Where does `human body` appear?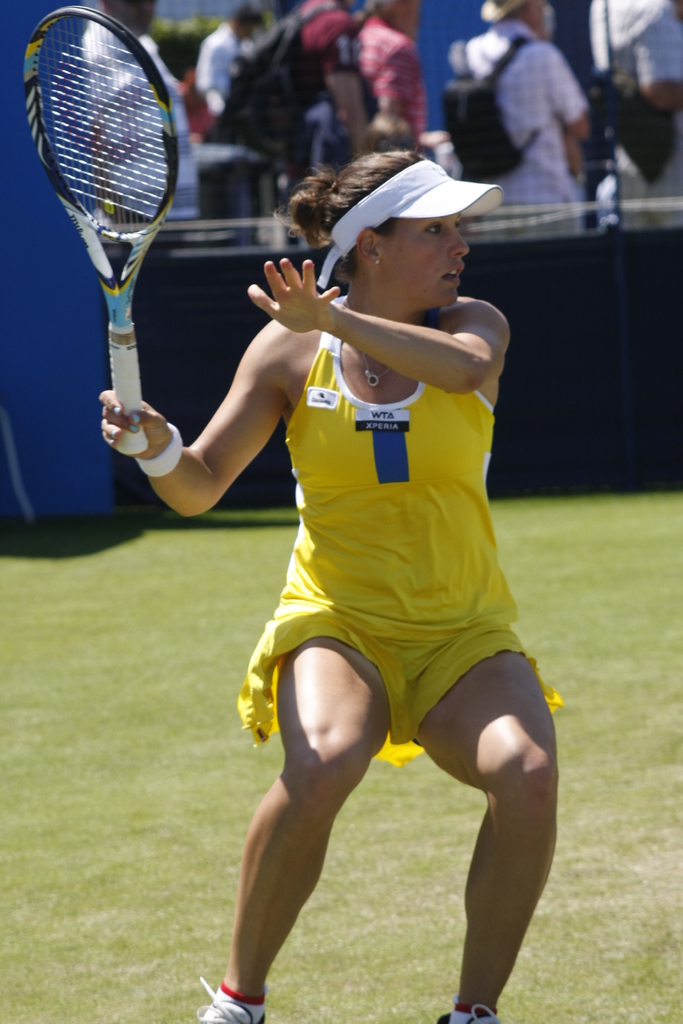
Appears at {"x1": 362, "y1": 13, "x2": 429, "y2": 145}.
